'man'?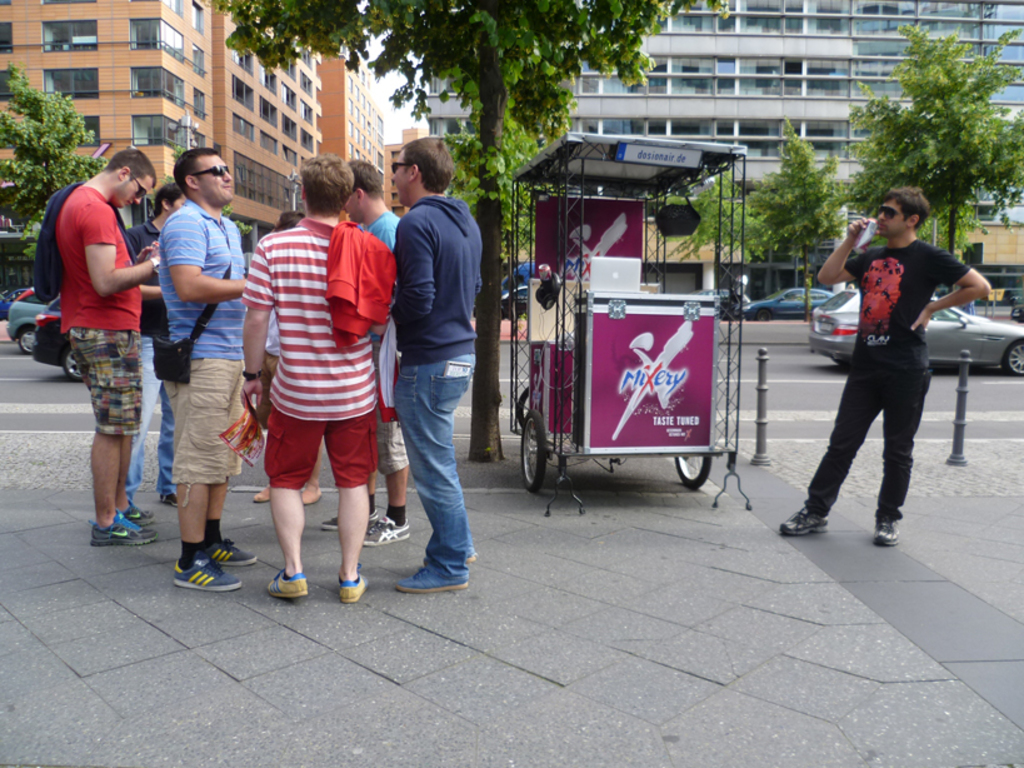
box=[385, 138, 481, 593]
